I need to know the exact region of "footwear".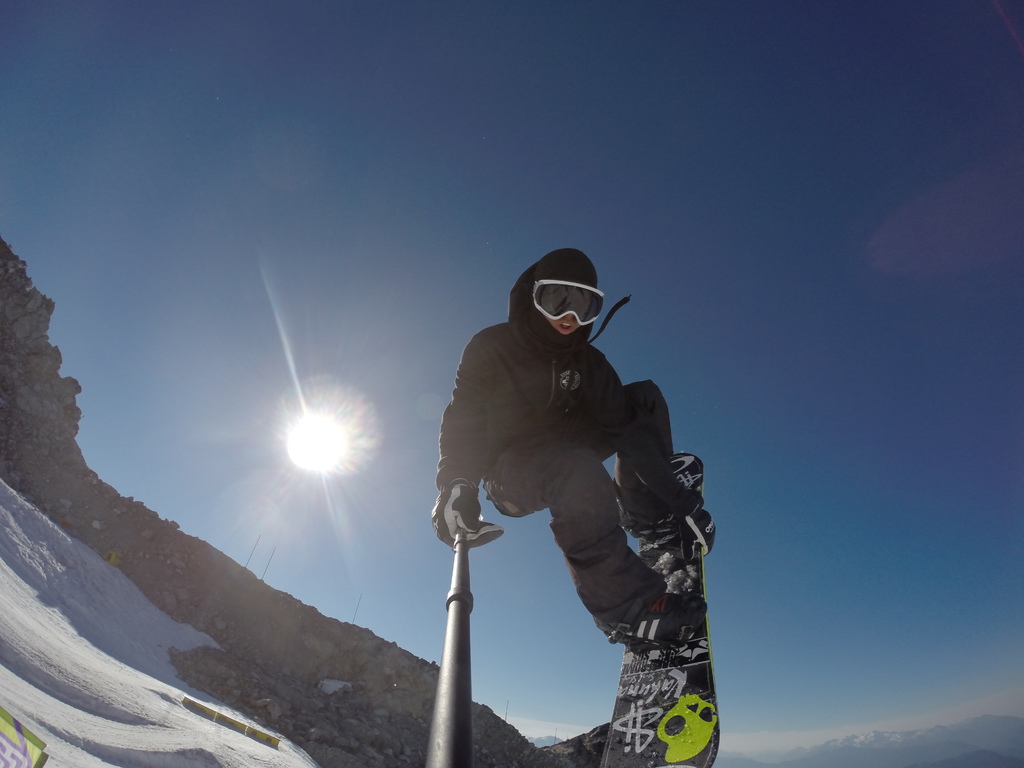
Region: locate(625, 488, 705, 531).
